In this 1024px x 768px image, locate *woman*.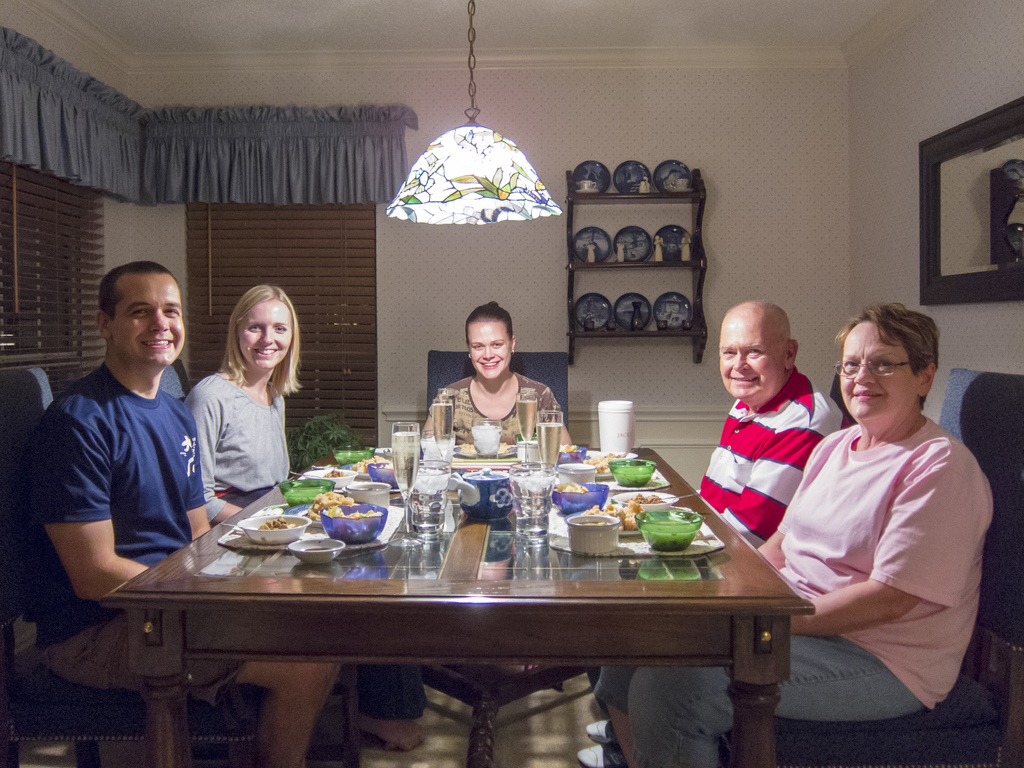
Bounding box: (413,302,586,462).
